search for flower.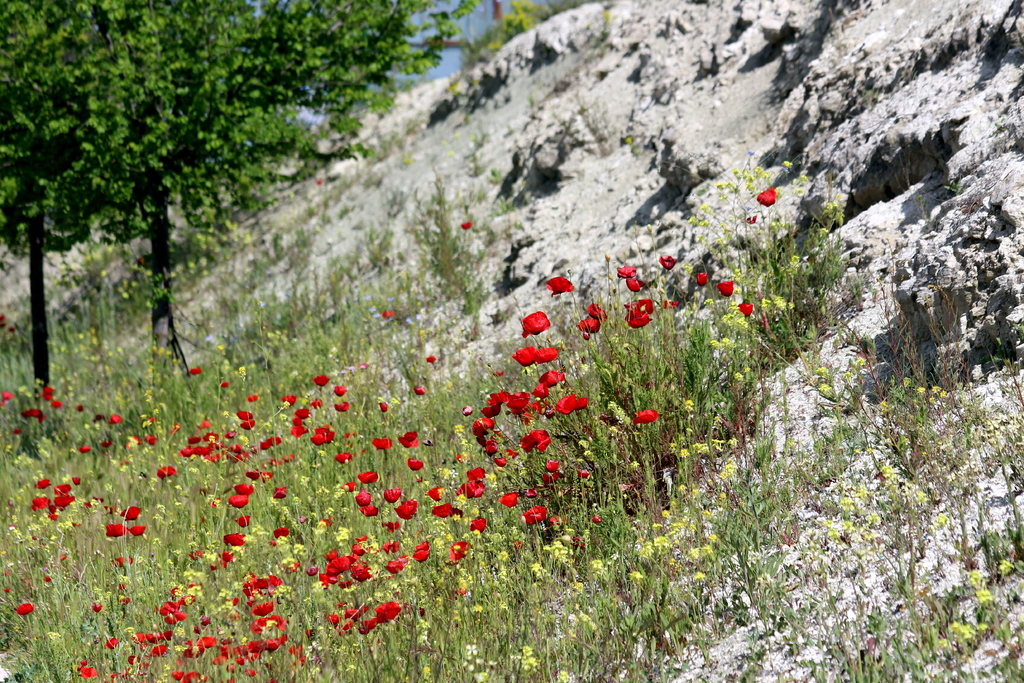
Found at 545:276:573:298.
